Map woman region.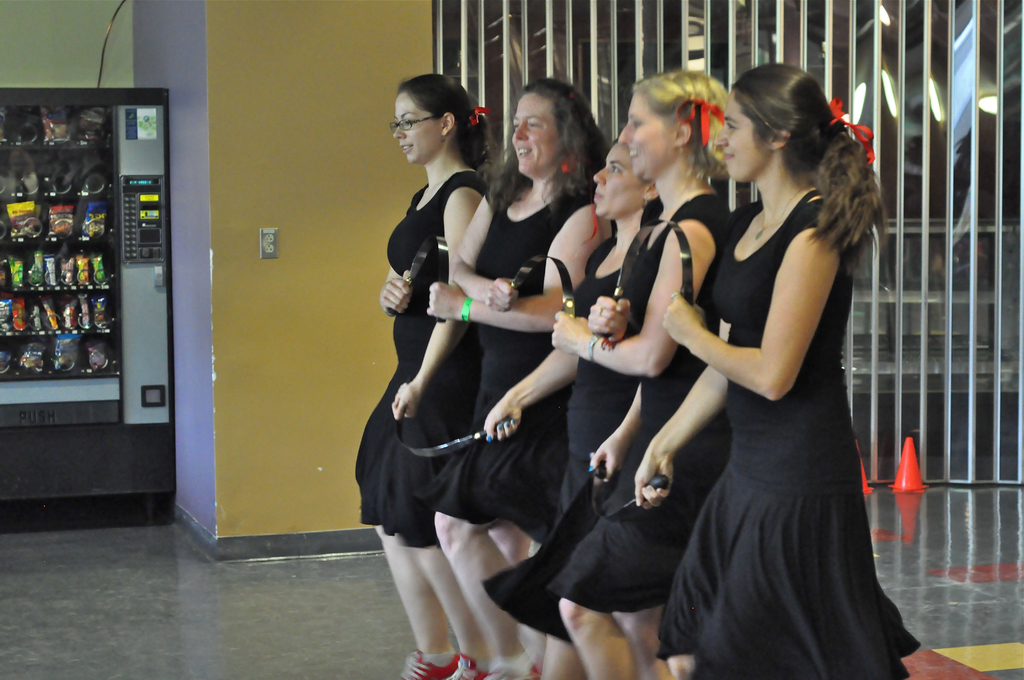
Mapped to 614:60:930:675.
